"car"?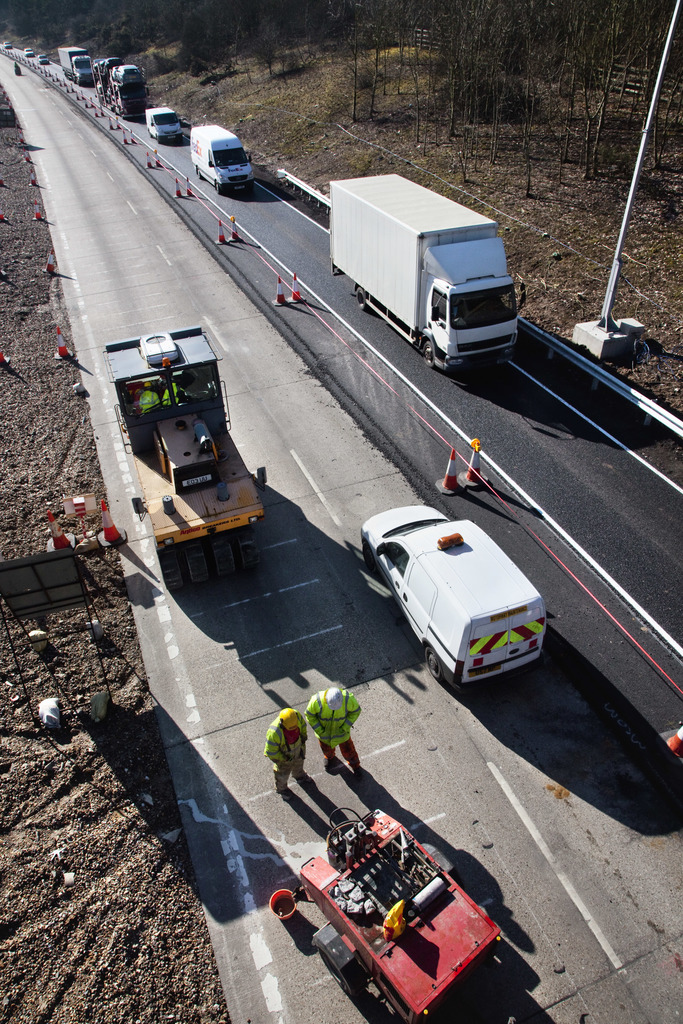
(4,39,12,50)
